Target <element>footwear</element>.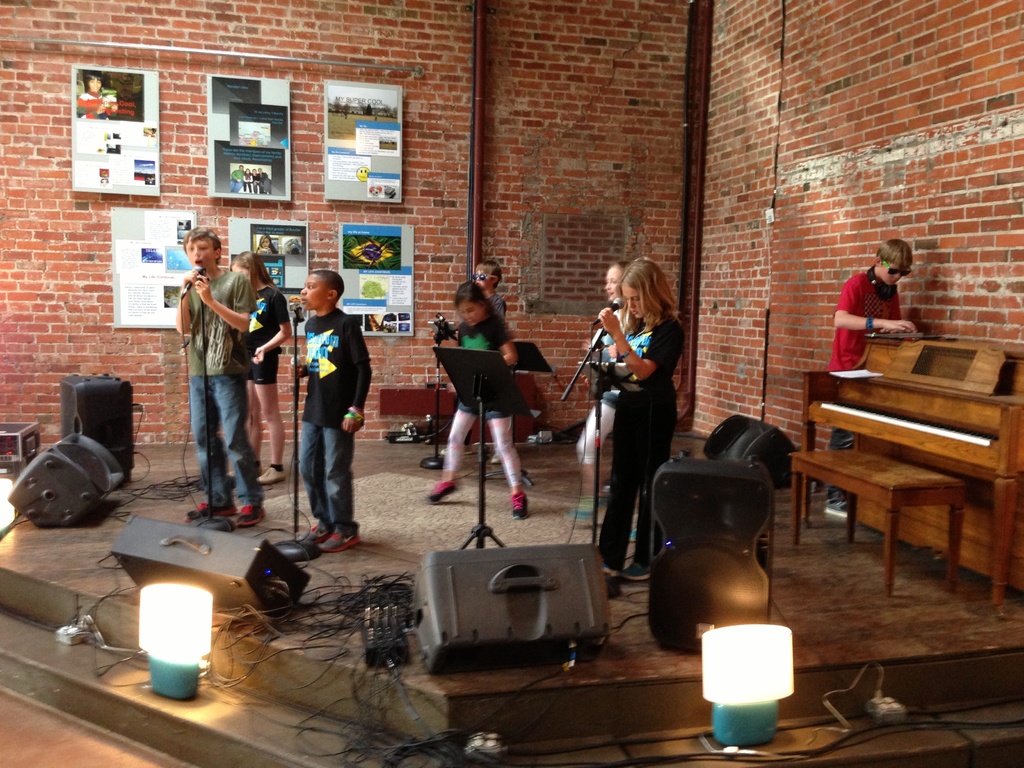
Target region: l=620, t=559, r=653, b=580.
